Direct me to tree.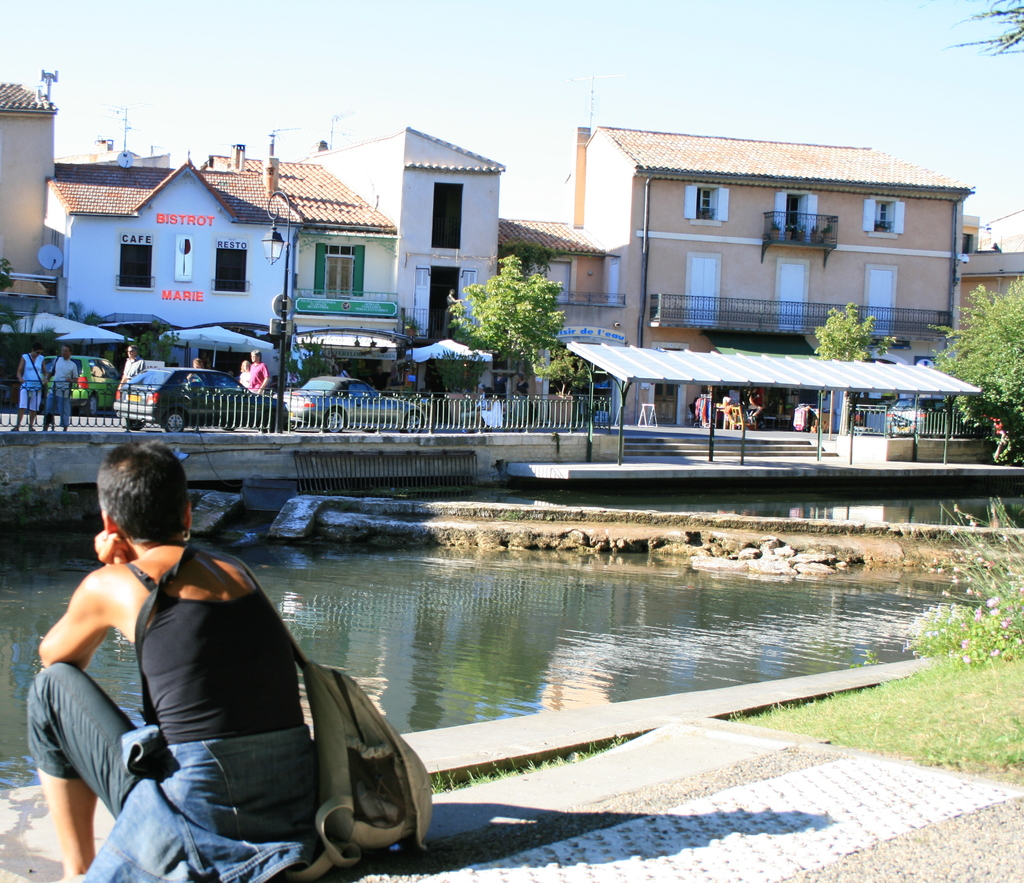
Direction: rect(925, 273, 1023, 468).
